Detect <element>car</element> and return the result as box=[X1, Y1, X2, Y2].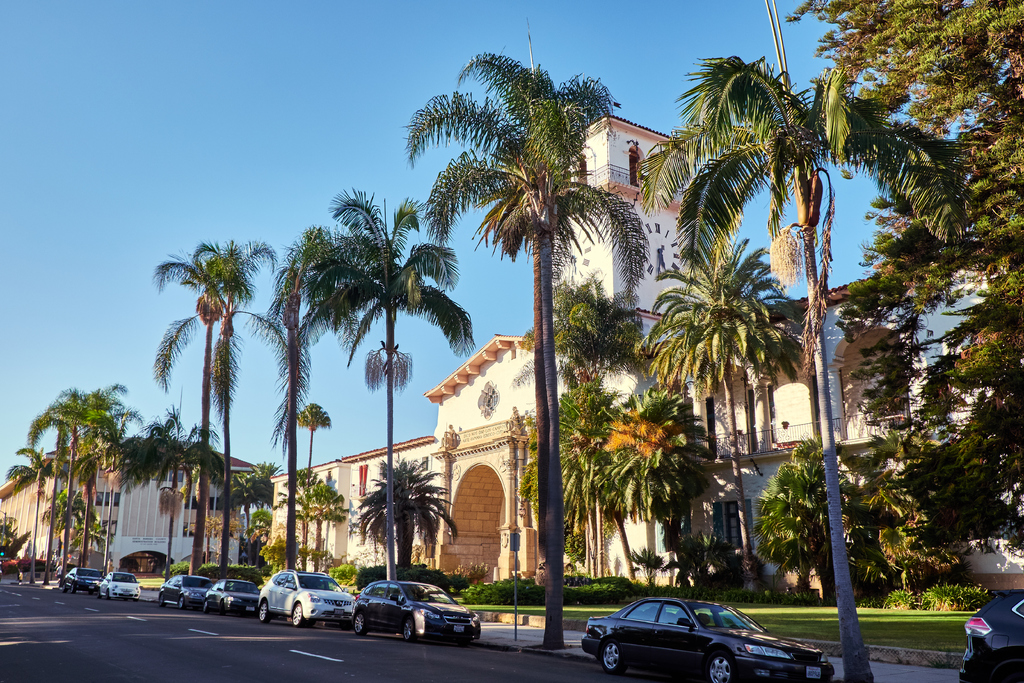
box=[349, 574, 477, 643].
